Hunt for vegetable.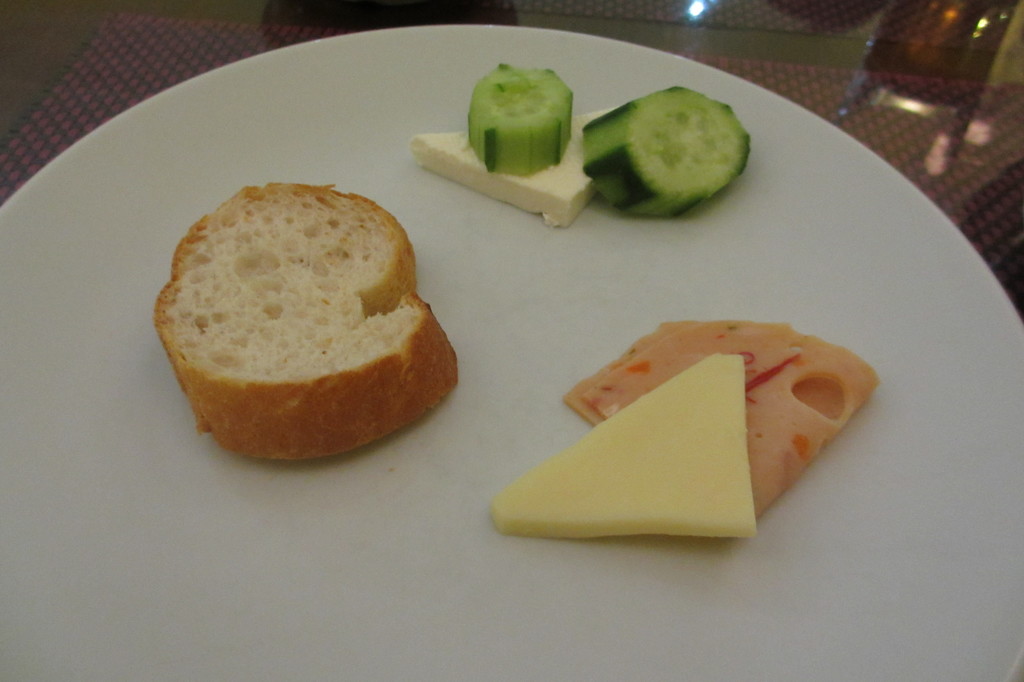
Hunted down at Rect(582, 86, 750, 216).
